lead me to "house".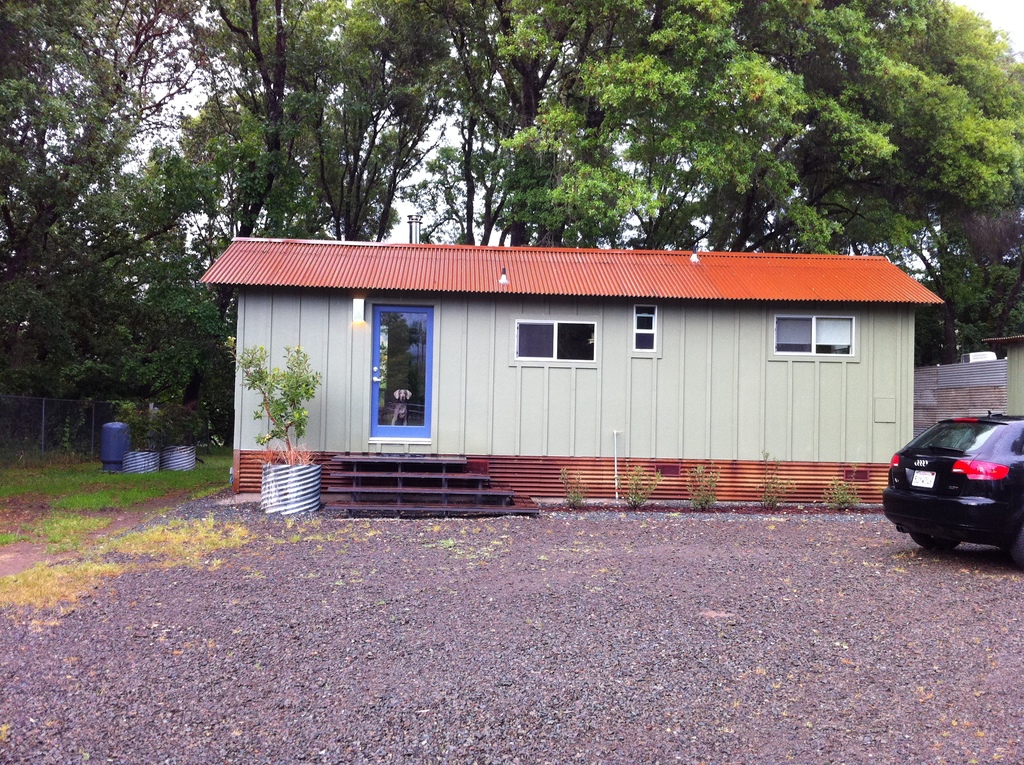
Lead to box=[980, 335, 1023, 418].
